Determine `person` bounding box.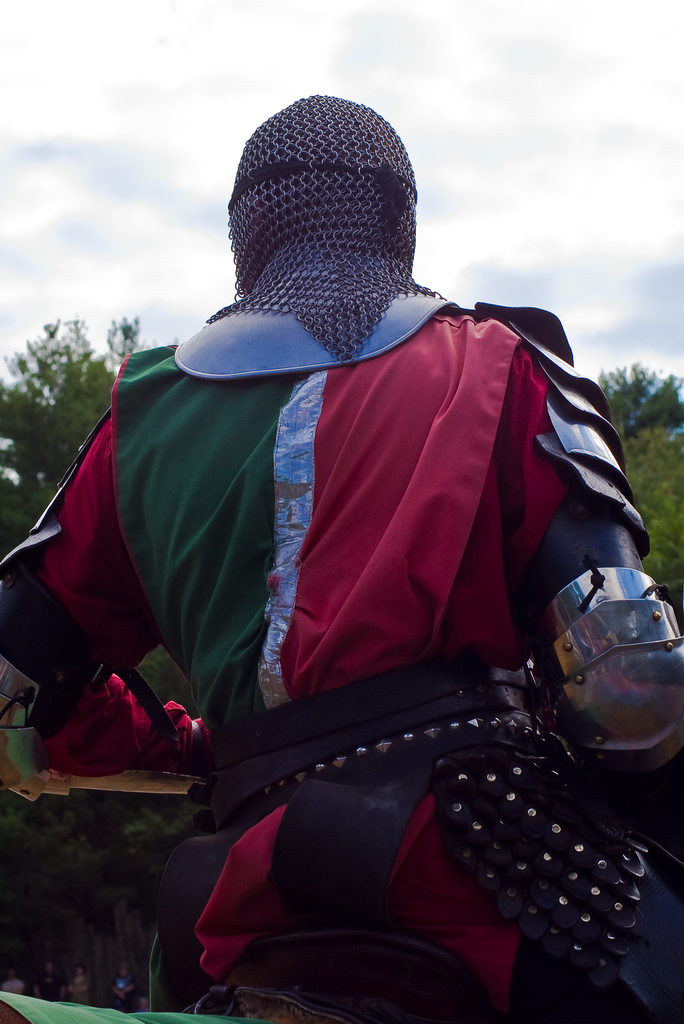
Determined: <box>0,97,683,1023</box>.
